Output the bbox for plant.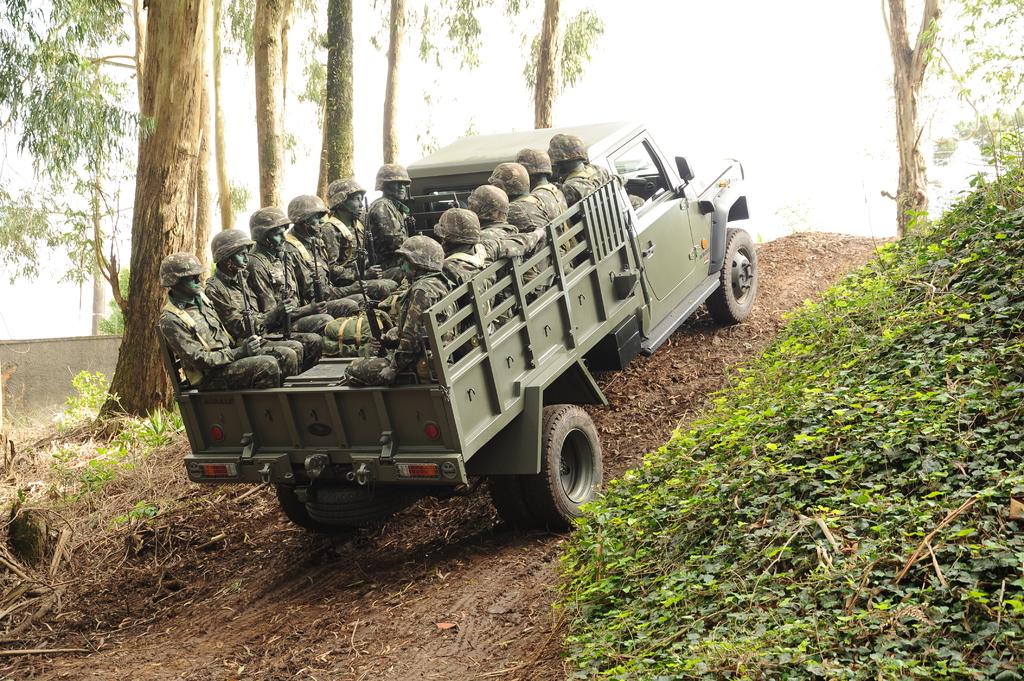
<box>94,264,140,338</box>.
